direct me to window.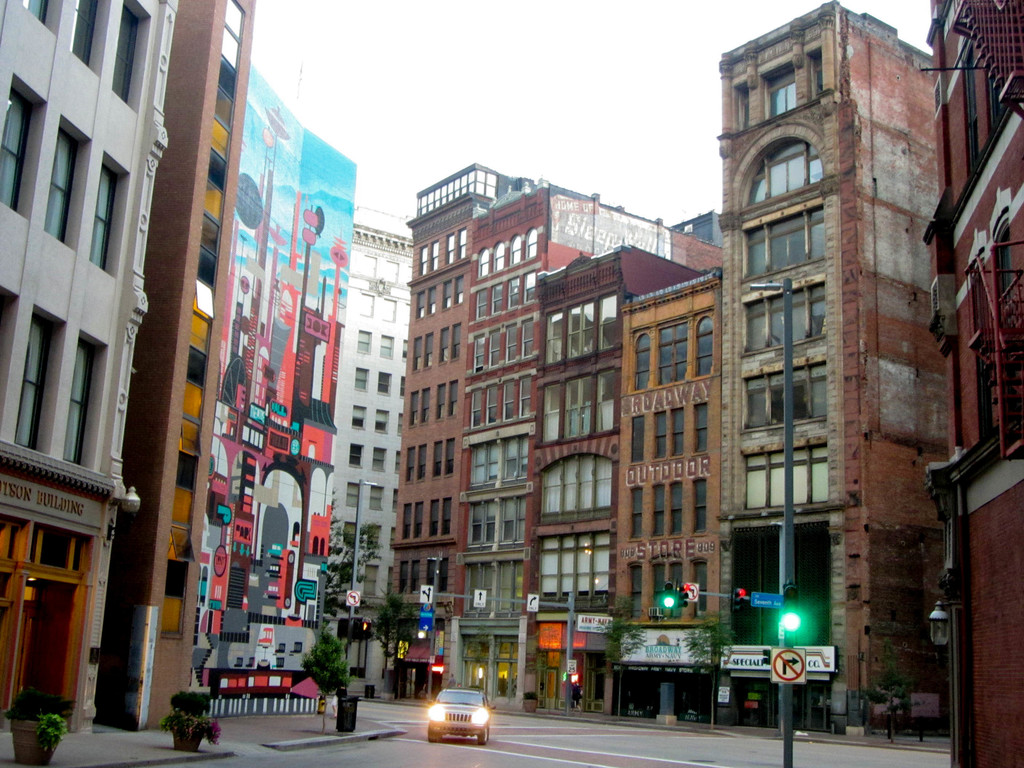
Direction: select_region(650, 554, 684, 618).
